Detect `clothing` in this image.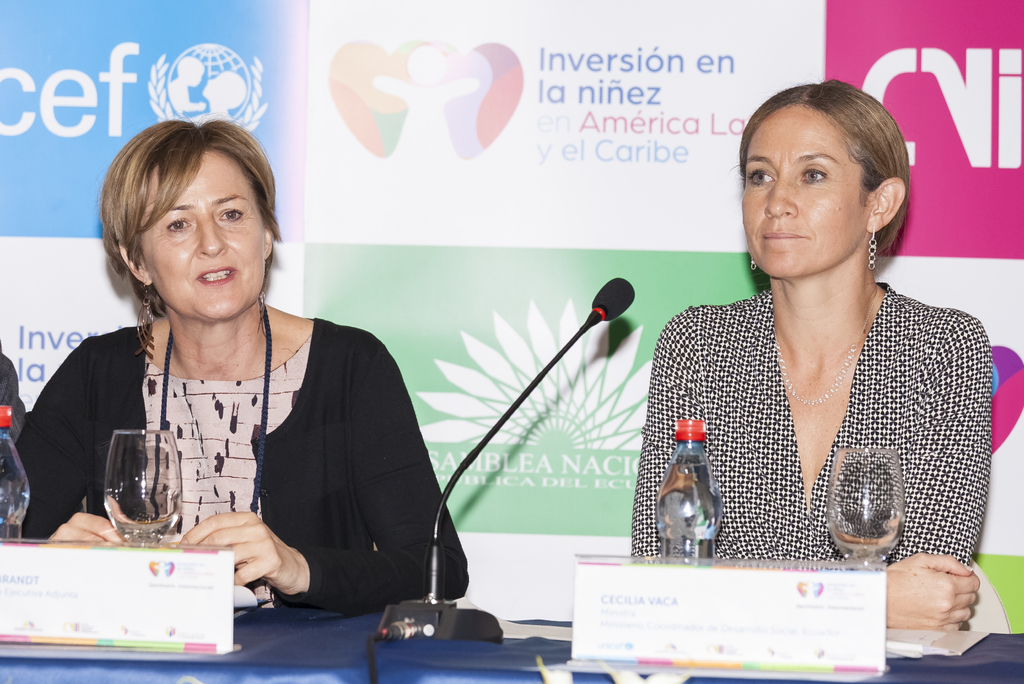
Detection: (x1=628, y1=279, x2=992, y2=575).
